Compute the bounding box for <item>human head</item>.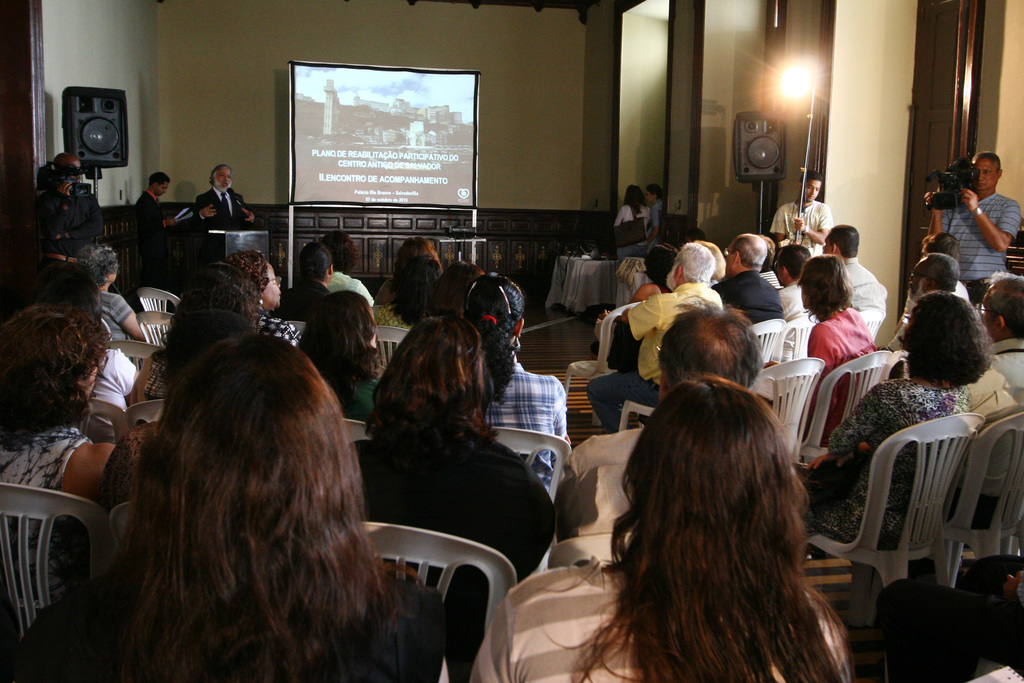
(653, 299, 755, 393).
